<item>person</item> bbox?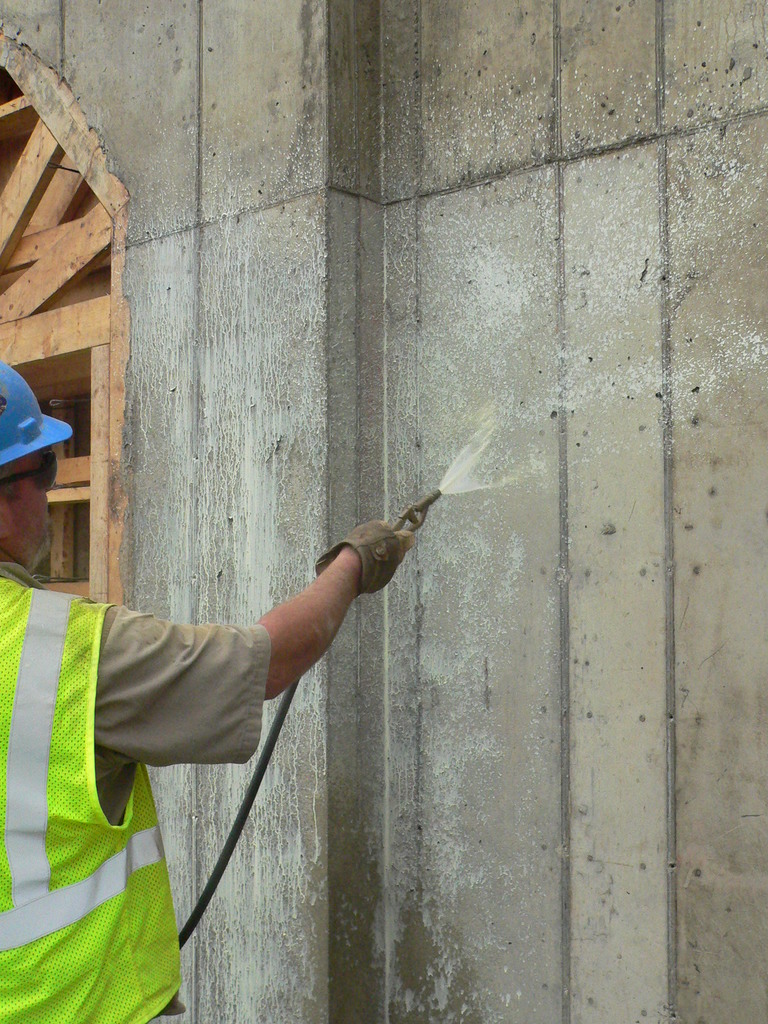
{"x1": 0, "y1": 354, "x2": 417, "y2": 1023}
